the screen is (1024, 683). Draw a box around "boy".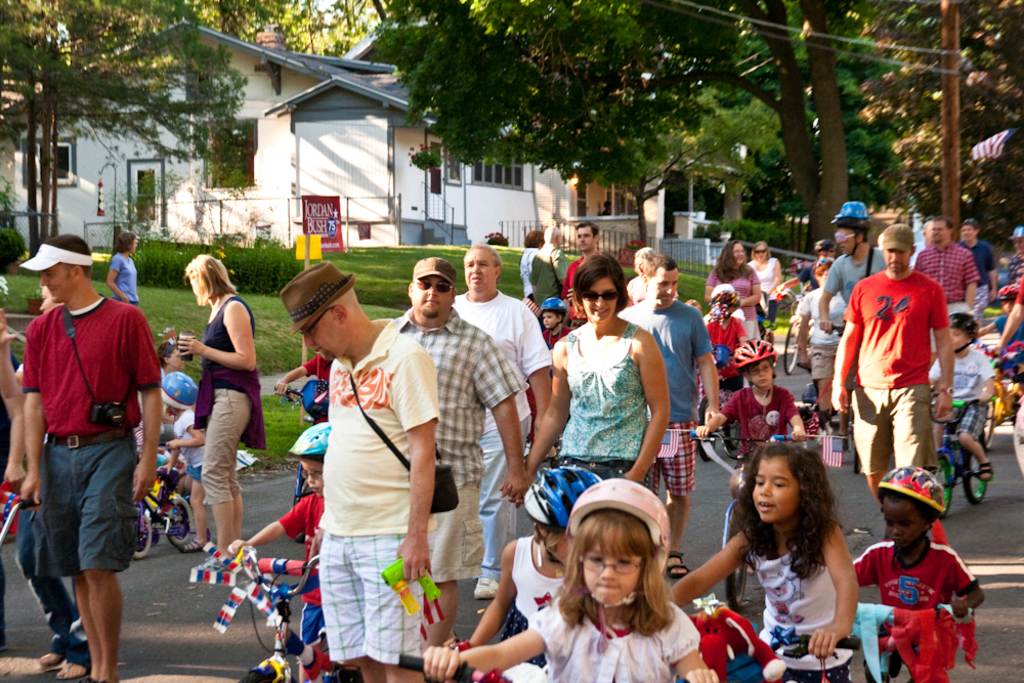
l=703, t=283, r=753, b=377.
